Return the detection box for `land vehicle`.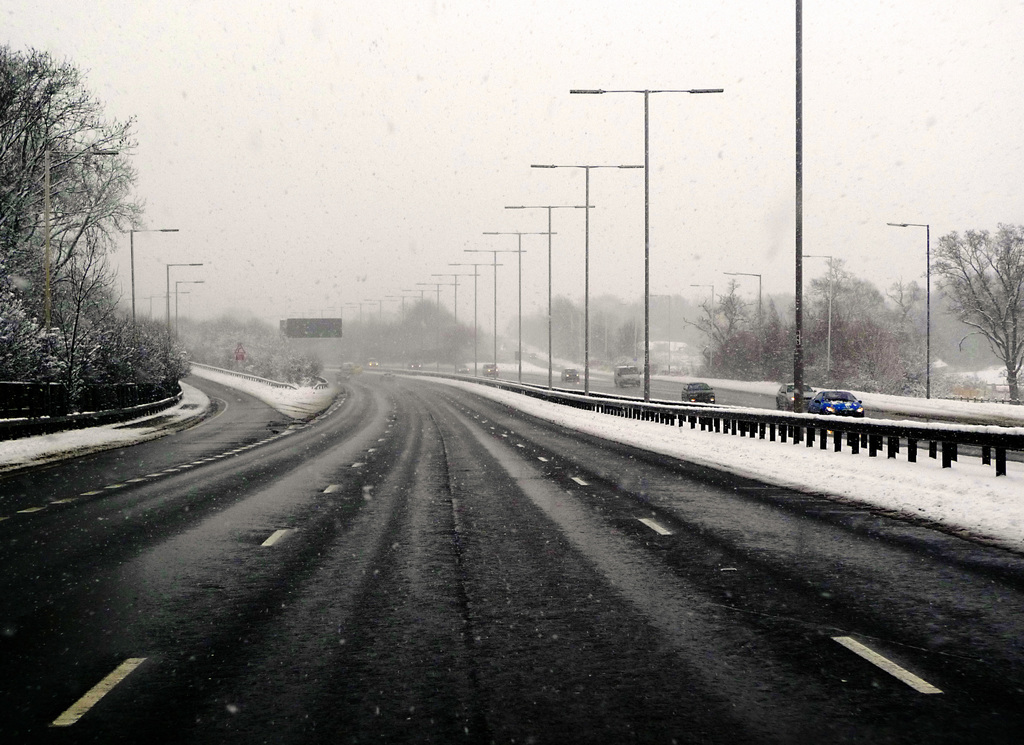
{"x1": 680, "y1": 379, "x2": 715, "y2": 404}.
